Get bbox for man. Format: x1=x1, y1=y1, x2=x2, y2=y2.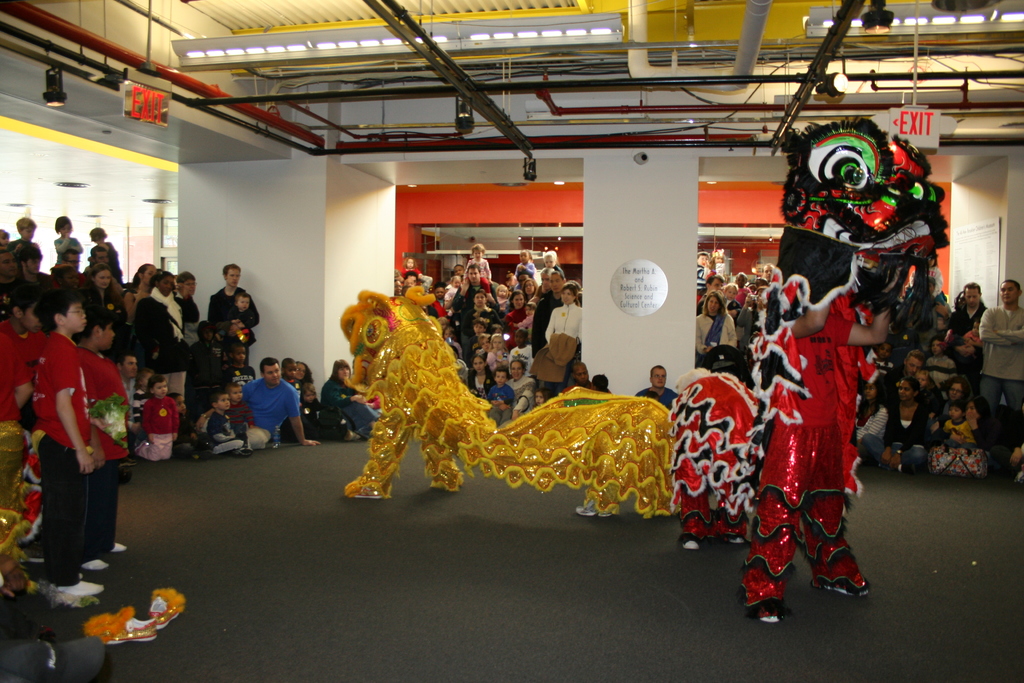
x1=531, y1=272, x2=568, y2=358.
